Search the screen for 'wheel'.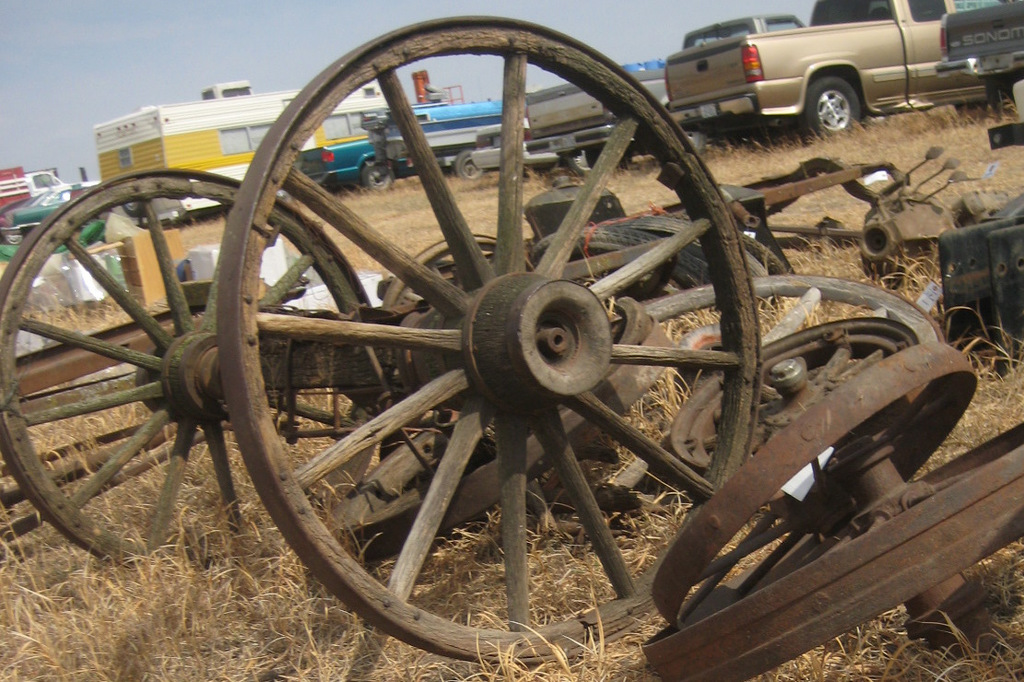
Found at (0,172,387,573).
